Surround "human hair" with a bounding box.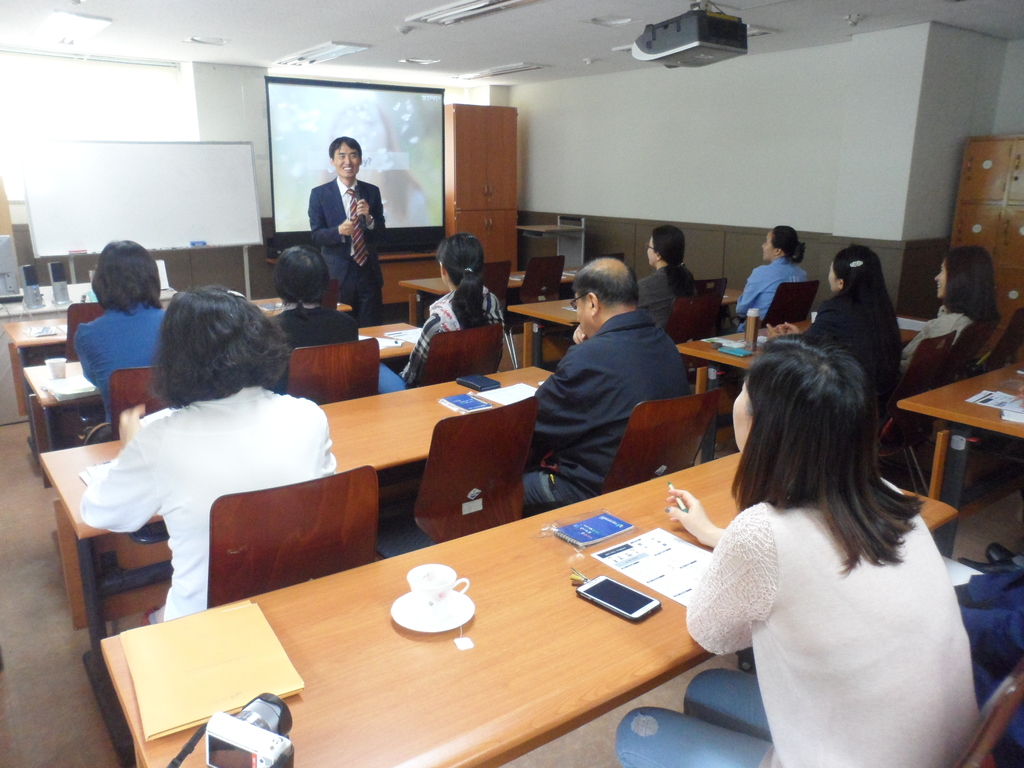
941/243/1000/324.
